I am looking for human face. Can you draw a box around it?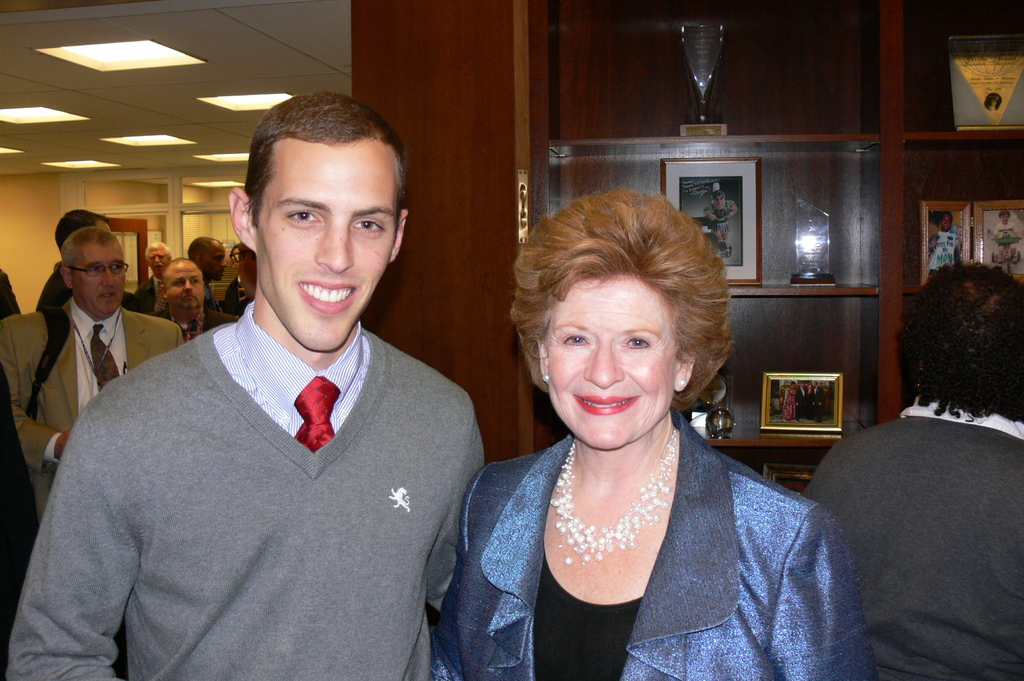
Sure, the bounding box is [543,275,681,449].
